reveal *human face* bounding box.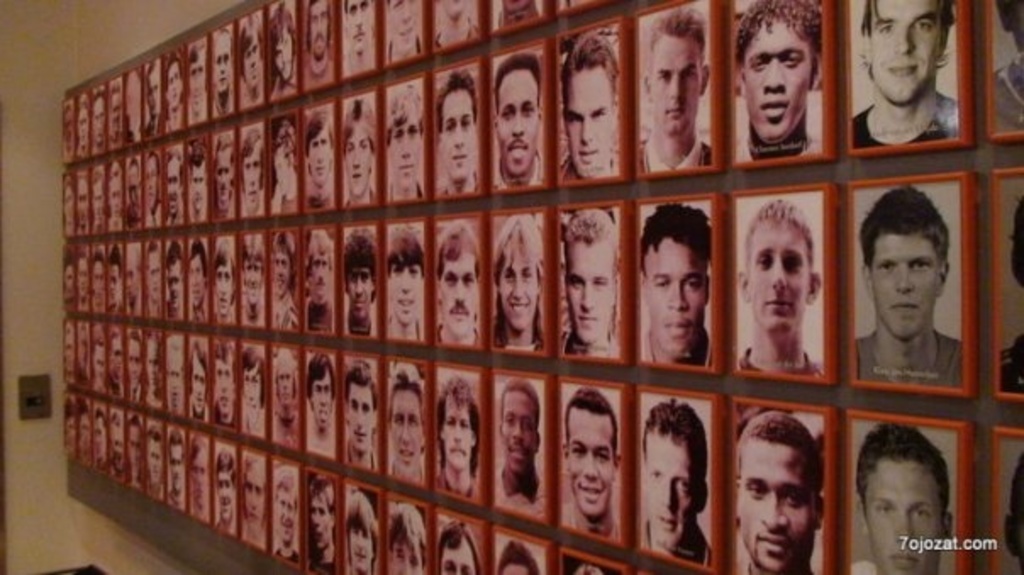
Revealed: select_region(244, 480, 263, 524).
